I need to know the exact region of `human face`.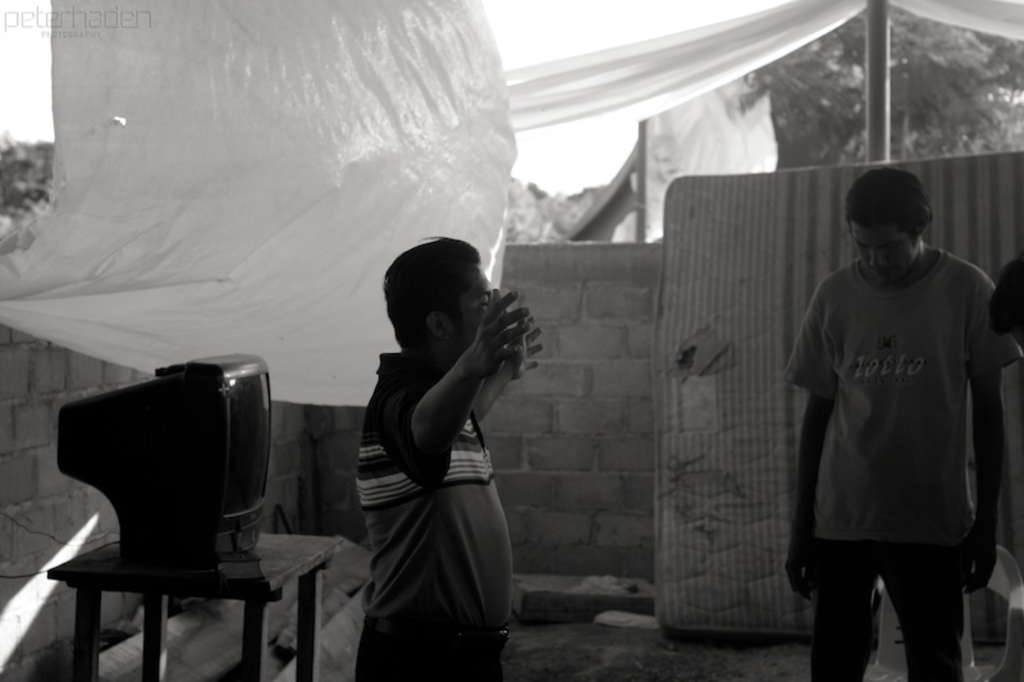
Region: (left=849, top=219, right=918, bottom=287).
